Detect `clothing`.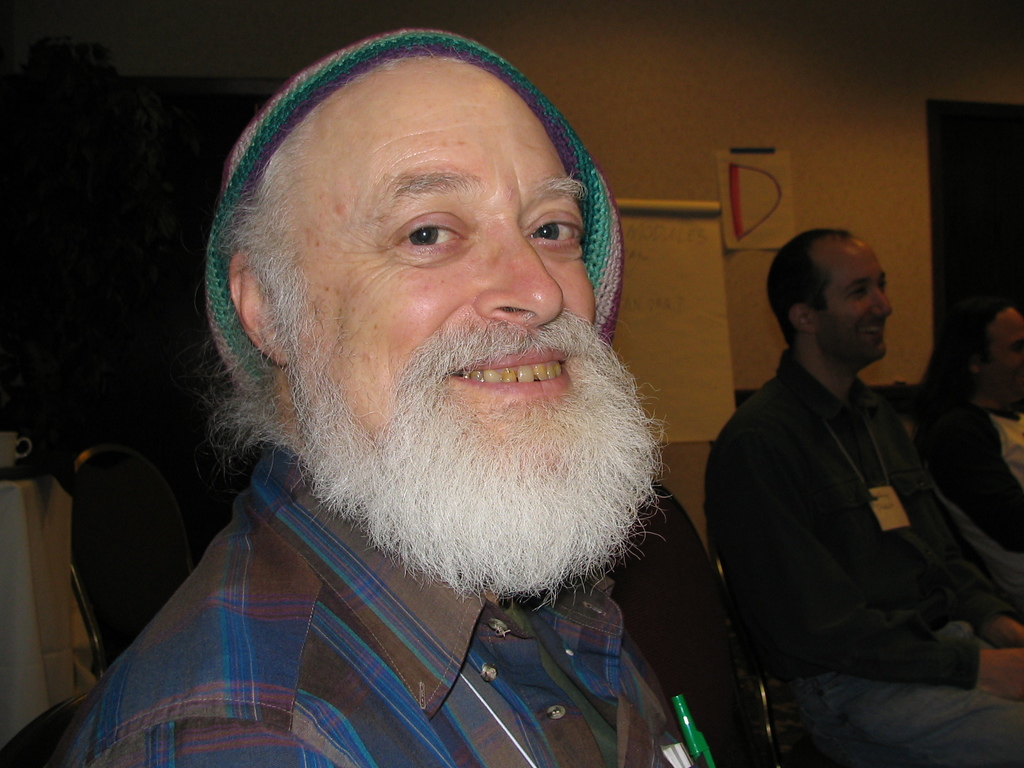
Detected at 691 346 1023 767.
